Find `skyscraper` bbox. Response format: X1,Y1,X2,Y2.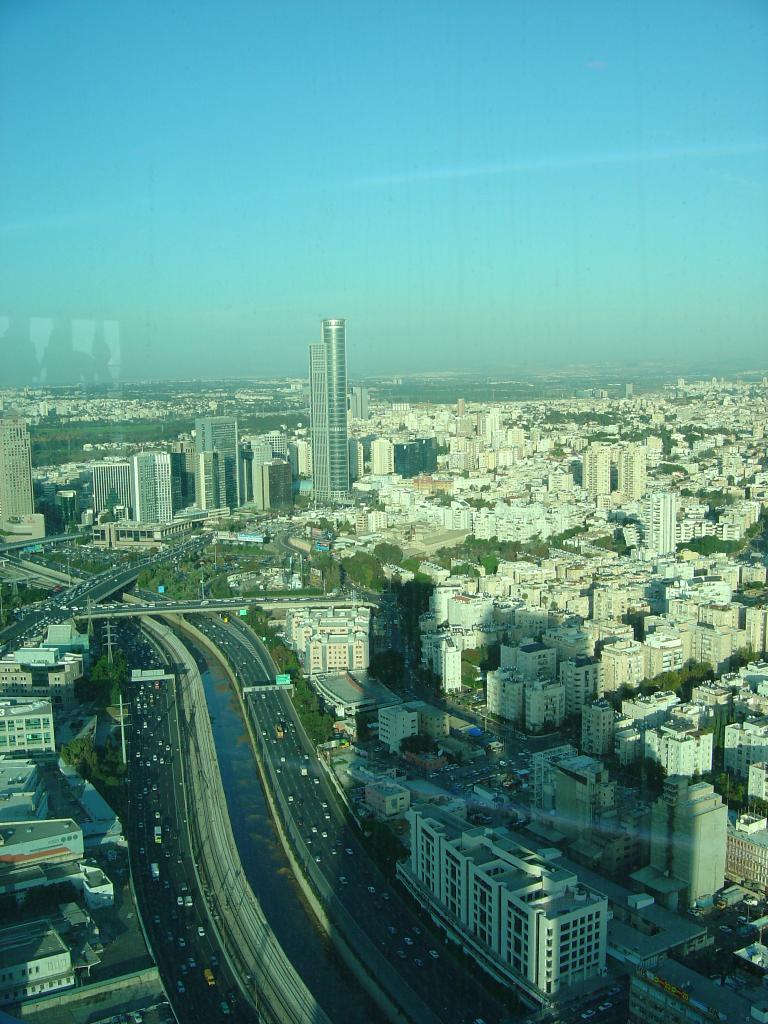
191,419,248,511.
